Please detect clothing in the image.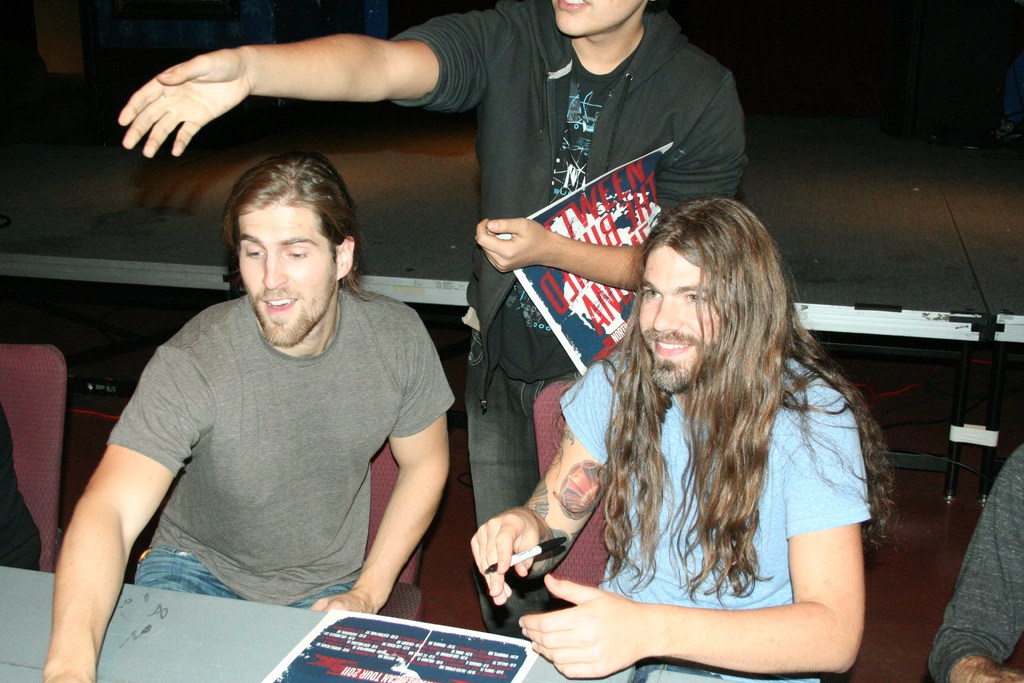
<bbox>557, 331, 882, 619</bbox>.
